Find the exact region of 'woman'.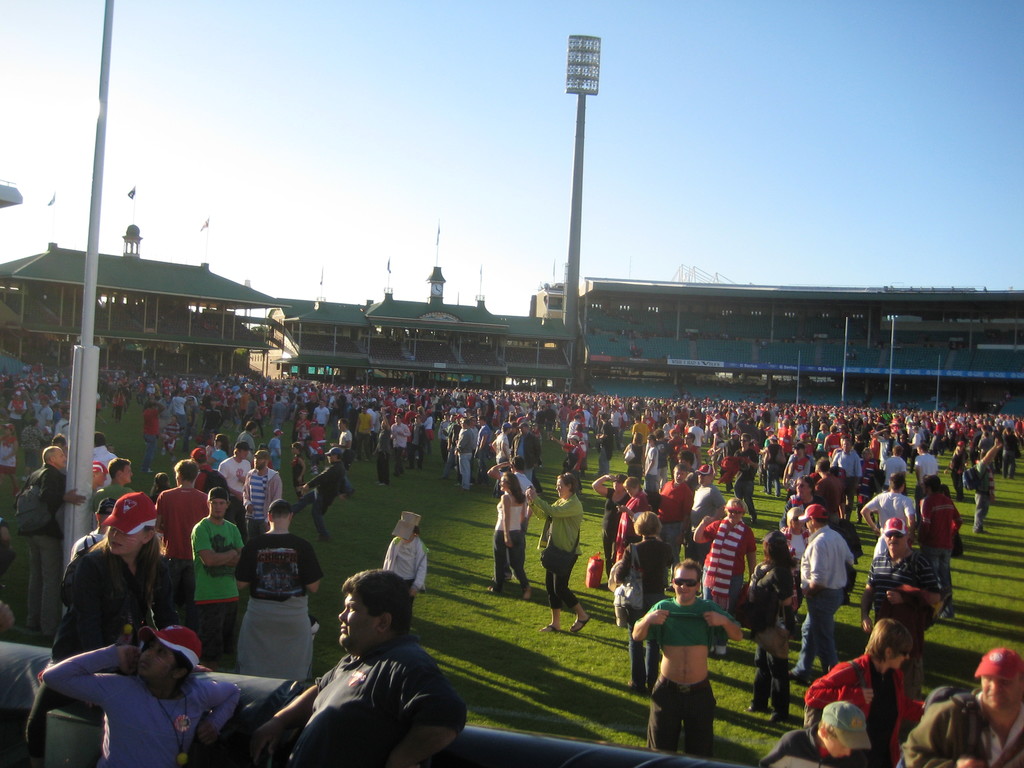
Exact region: box(205, 433, 230, 469).
